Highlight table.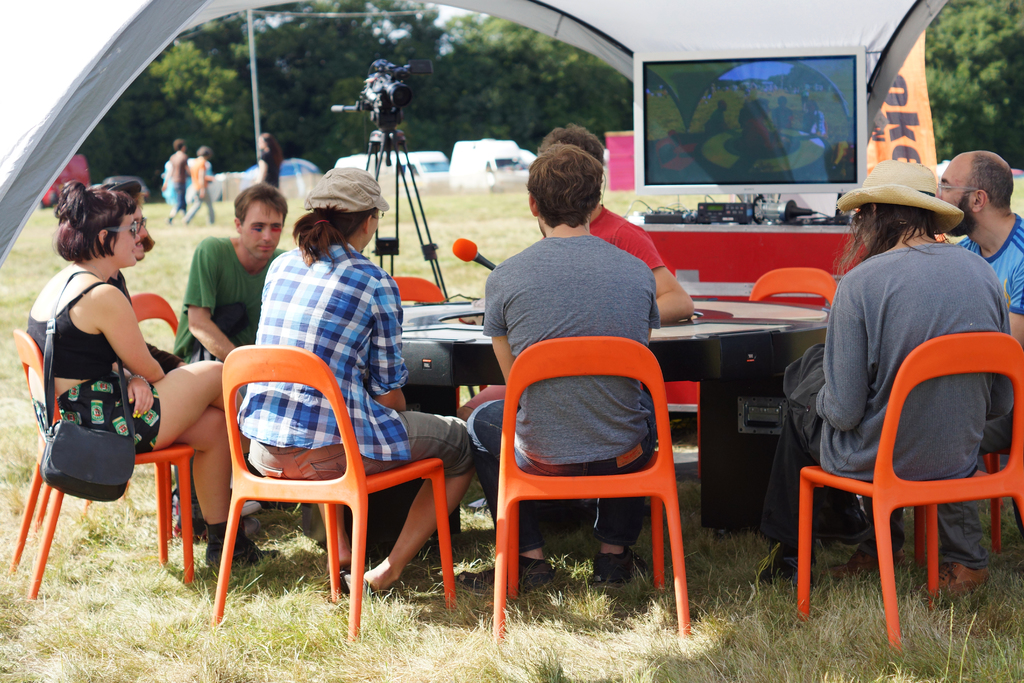
Highlighted region: BBox(367, 292, 832, 536).
